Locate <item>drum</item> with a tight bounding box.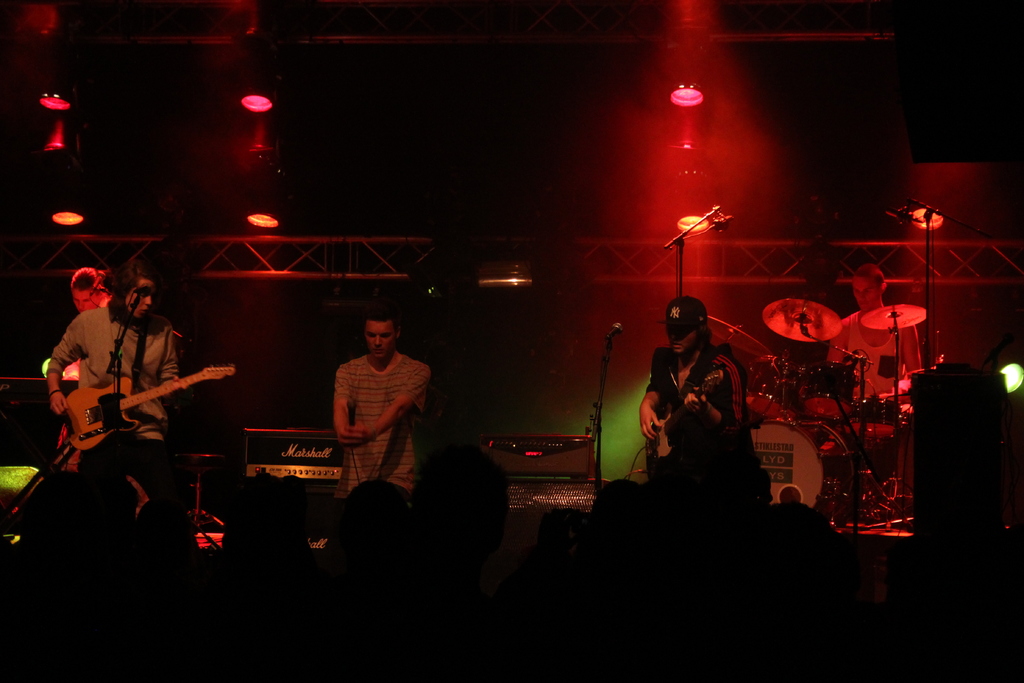
747 358 797 423.
